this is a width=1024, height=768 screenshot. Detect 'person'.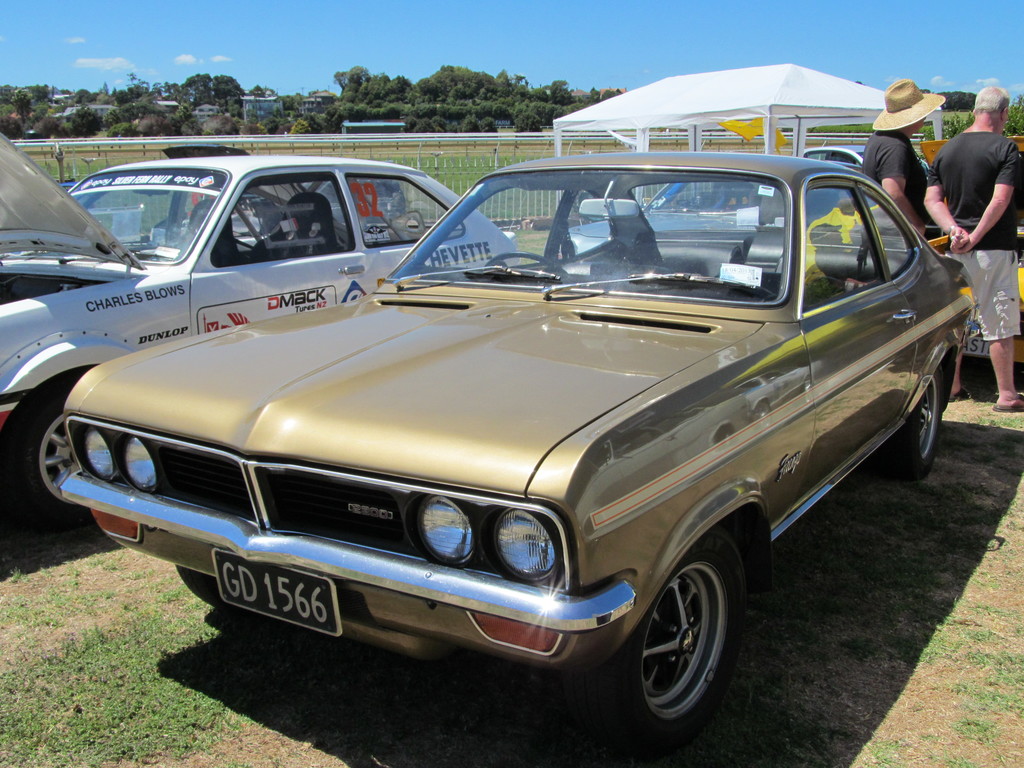
pyautogui.locateOnScreen(860, 76, 973, 404).
